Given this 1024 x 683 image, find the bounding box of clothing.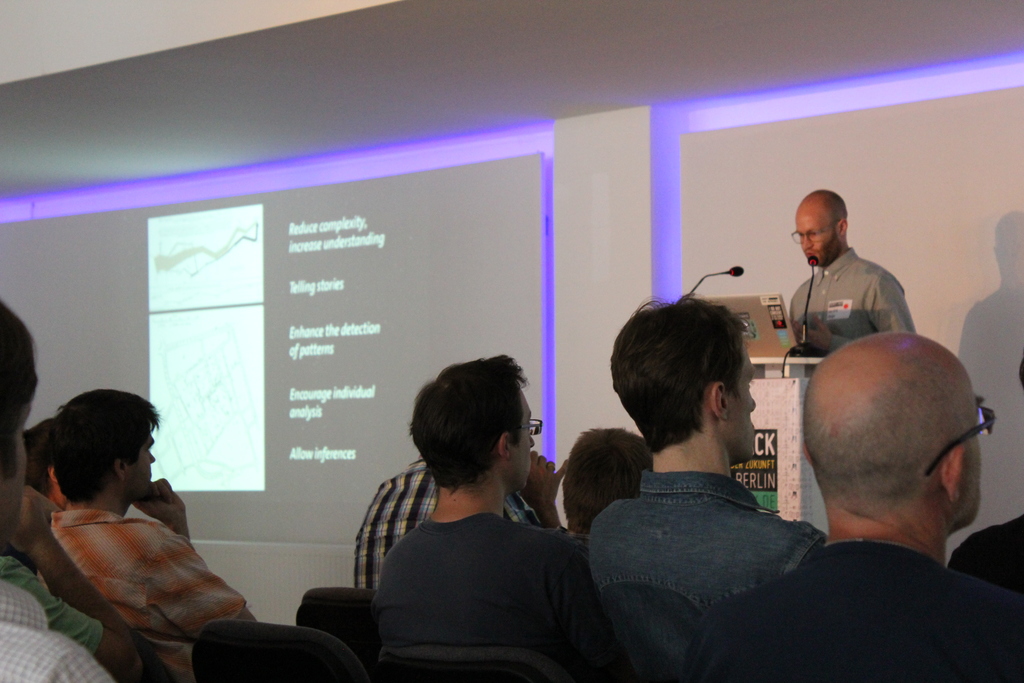
0/579/47/630.
